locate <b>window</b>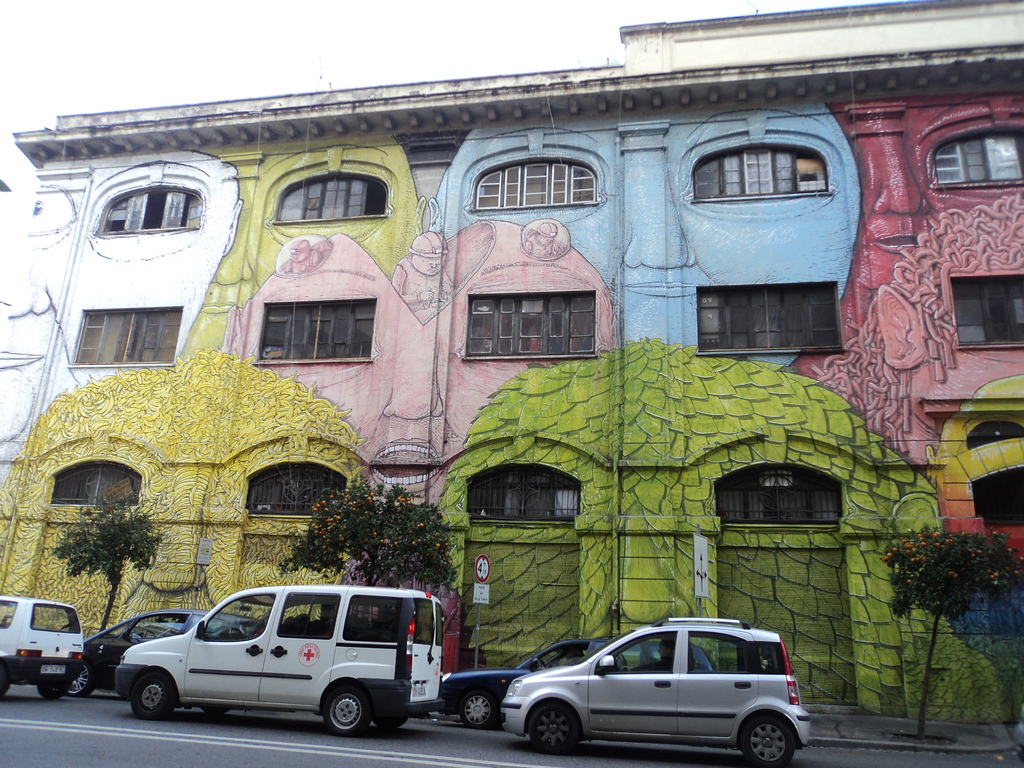
left=257, top=300, right=376, bottom=362
